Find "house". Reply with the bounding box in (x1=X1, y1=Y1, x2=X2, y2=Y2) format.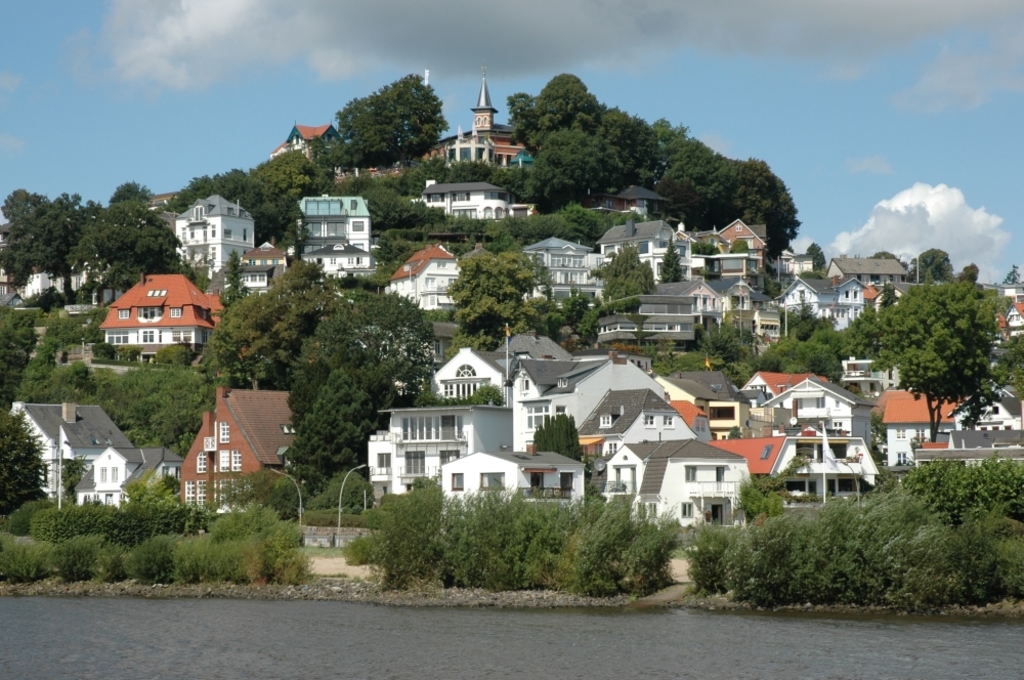
(x1=653, y1=272, x2=768, y2=324).
